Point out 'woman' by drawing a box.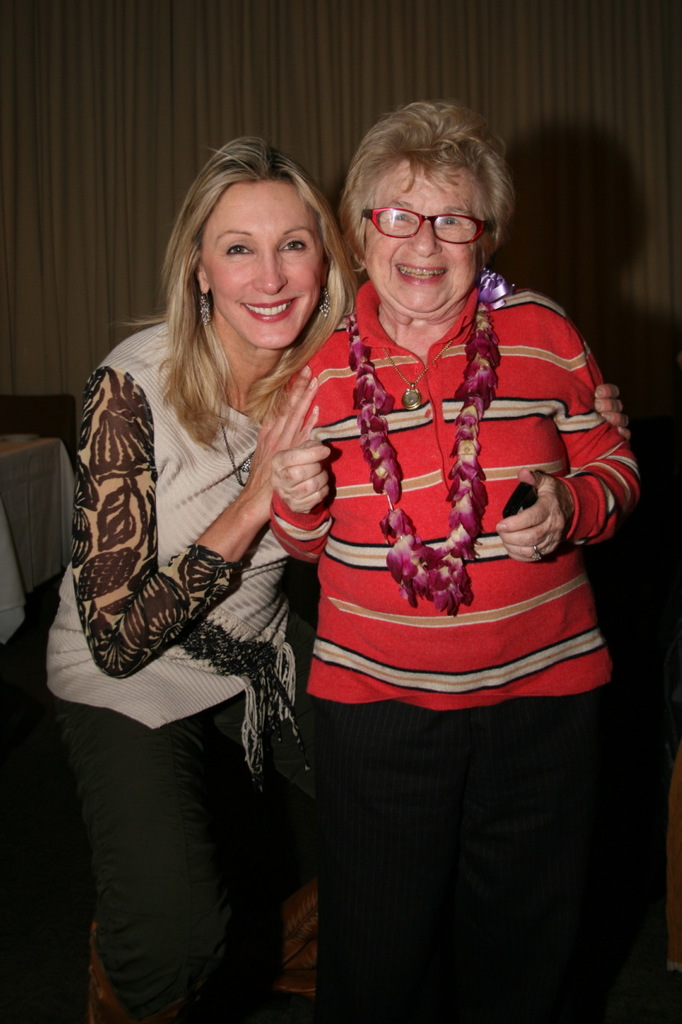
l=42, t=134, r=356, b=1023.
